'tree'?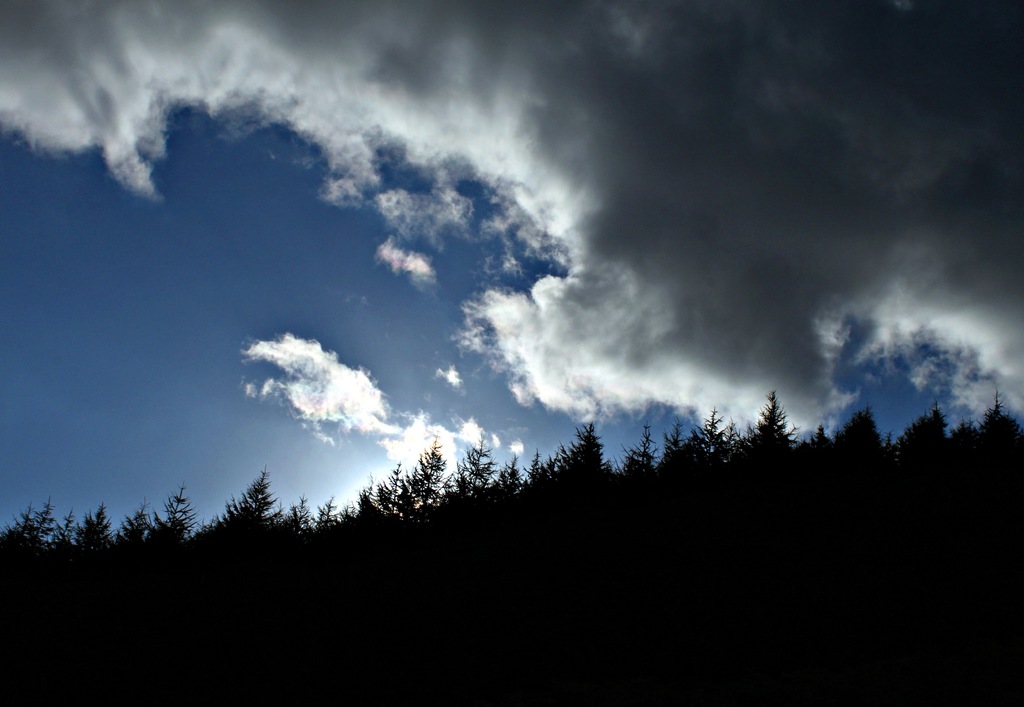
743,380,807,459
